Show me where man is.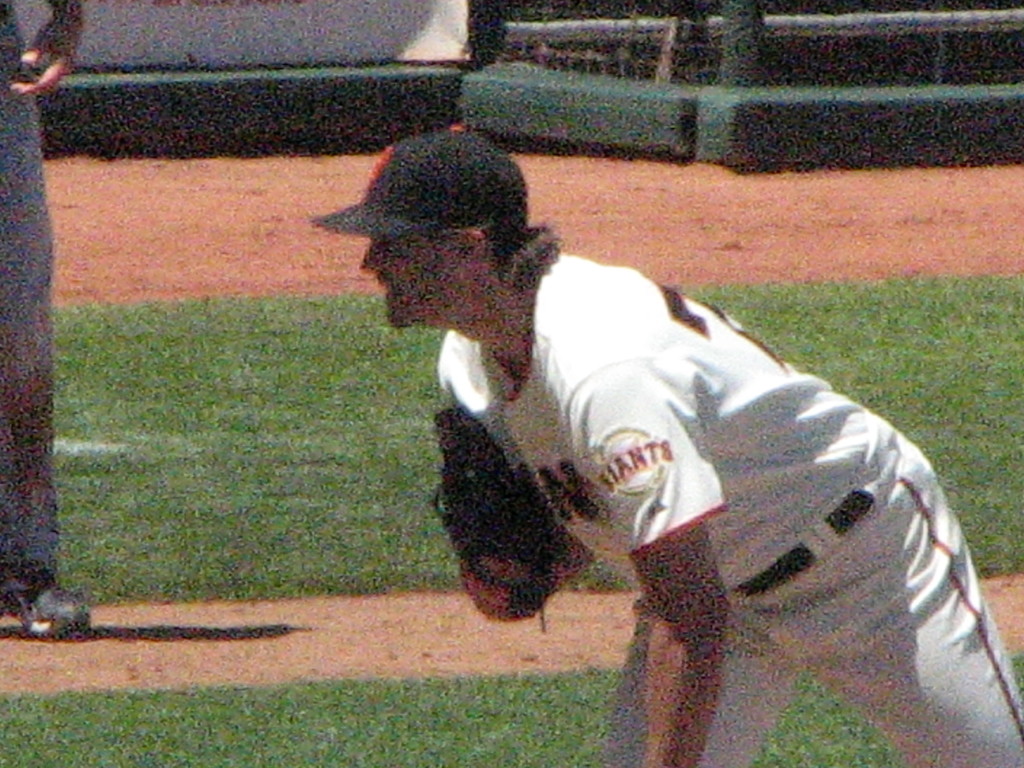
man is at 0:0:82:643.
